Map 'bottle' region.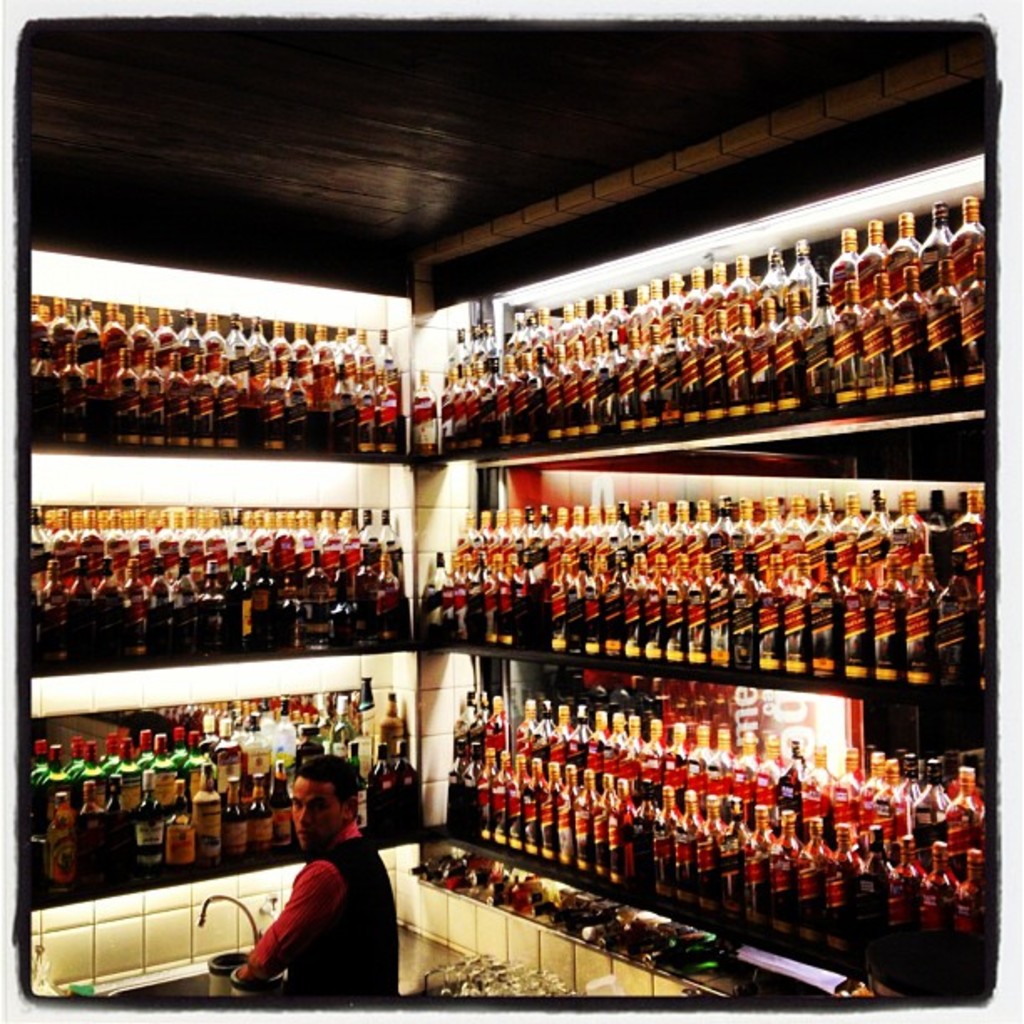
Mapped to {"x1": 592, "y1": 505, "x2": 619, "y2": 576}.
